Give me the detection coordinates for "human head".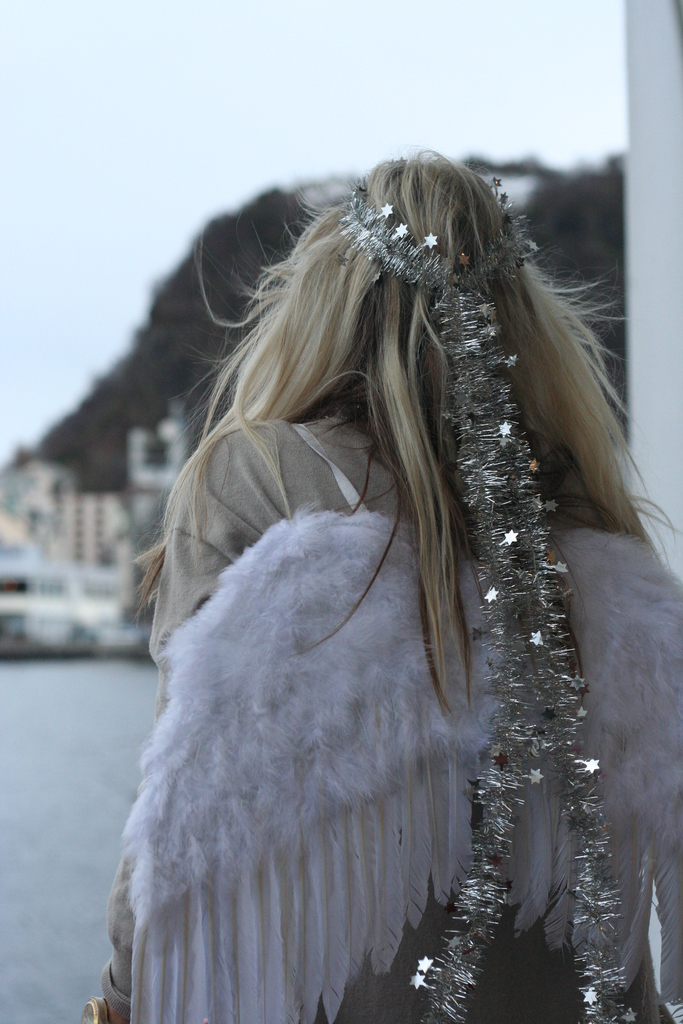
[302,141,536,394].
